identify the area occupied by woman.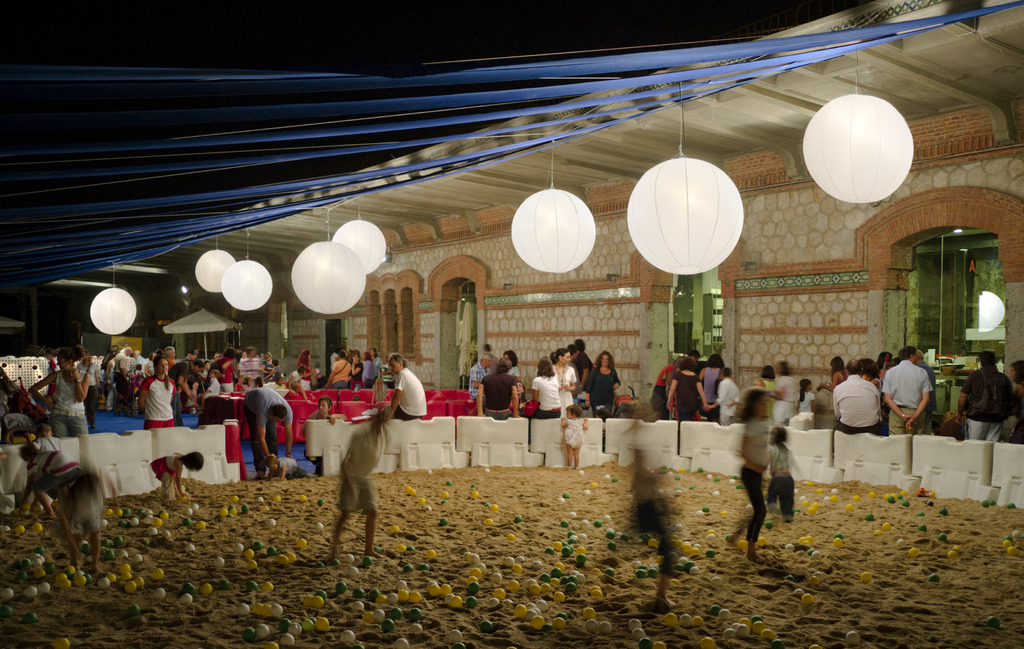
Area: locate(1007, 360, 1023, 445).
